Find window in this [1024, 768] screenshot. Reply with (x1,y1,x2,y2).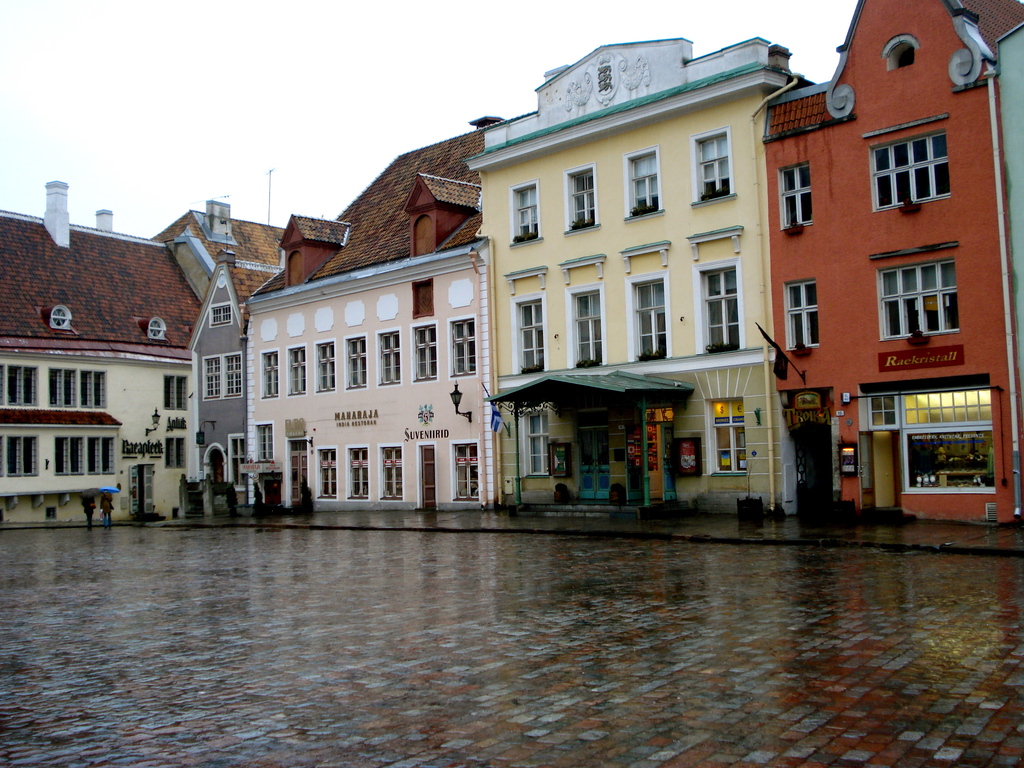
(348,447,368,501).
